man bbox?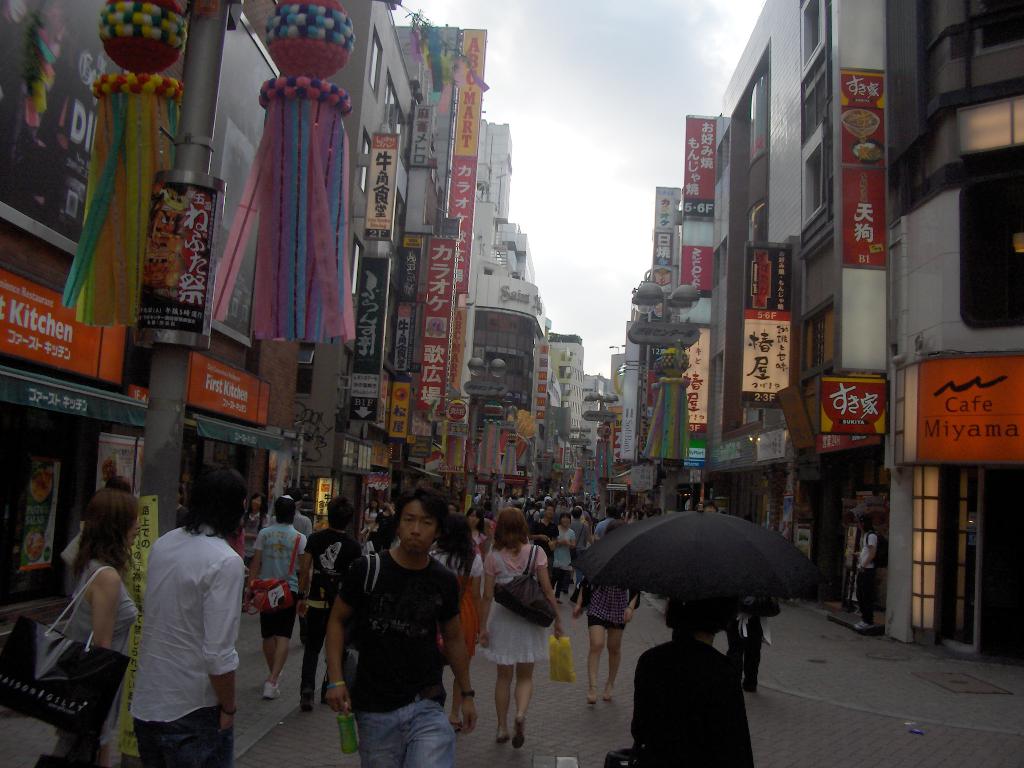
[left=565, top=508, right=594, bottom=589]
